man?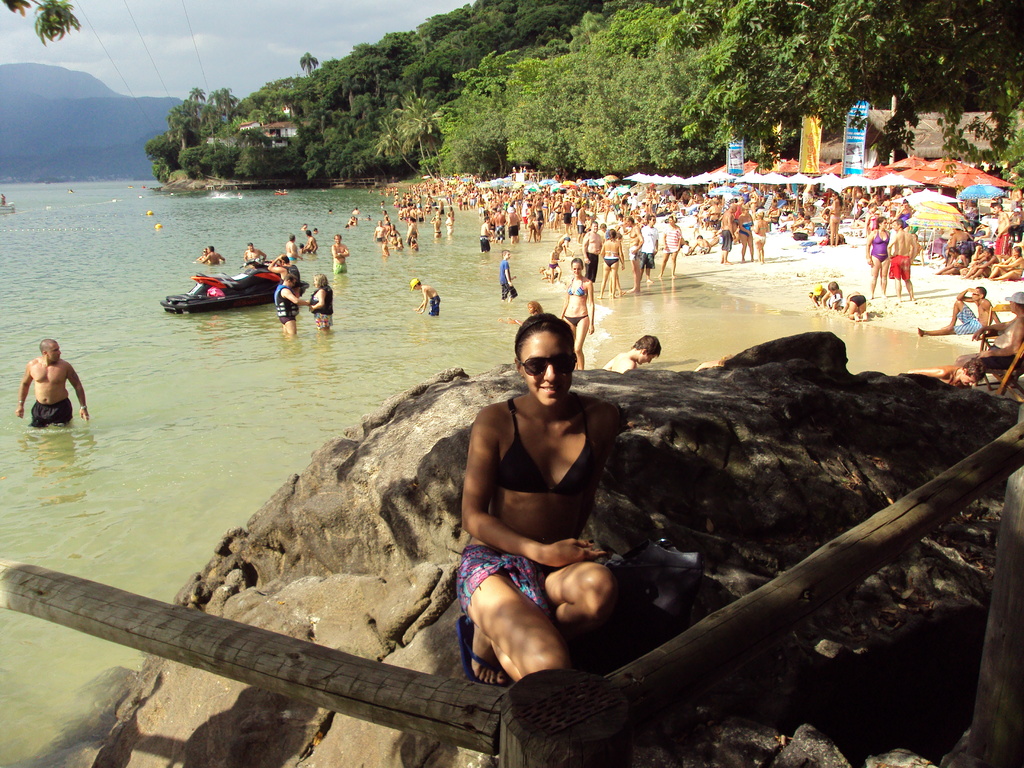
(x1=852, y1=185, x2=863, y2=206)
